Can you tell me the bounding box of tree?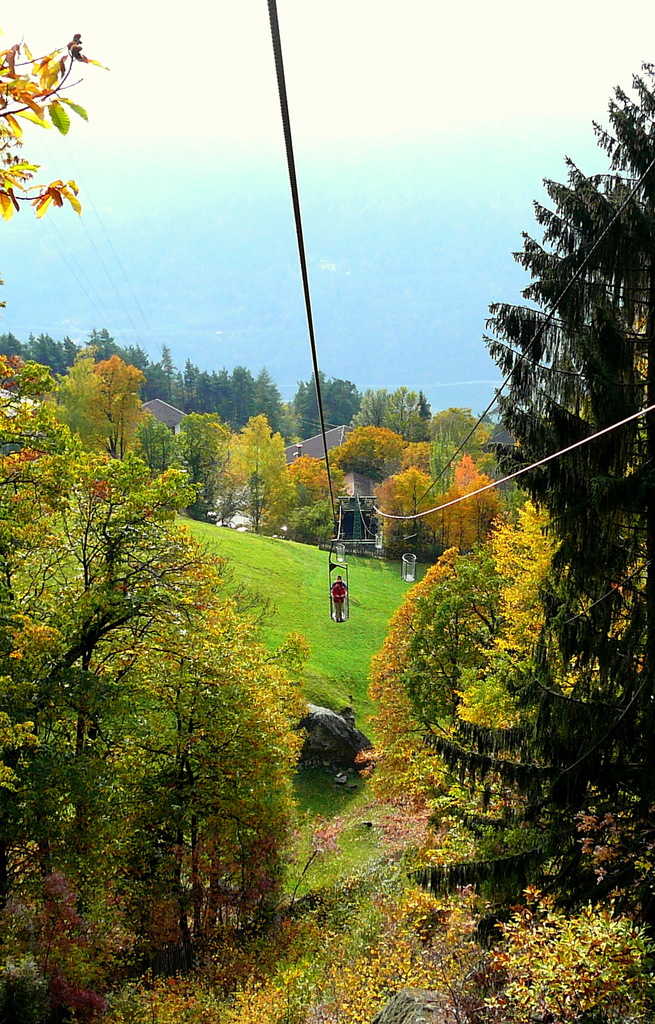
279,492,332,556.
